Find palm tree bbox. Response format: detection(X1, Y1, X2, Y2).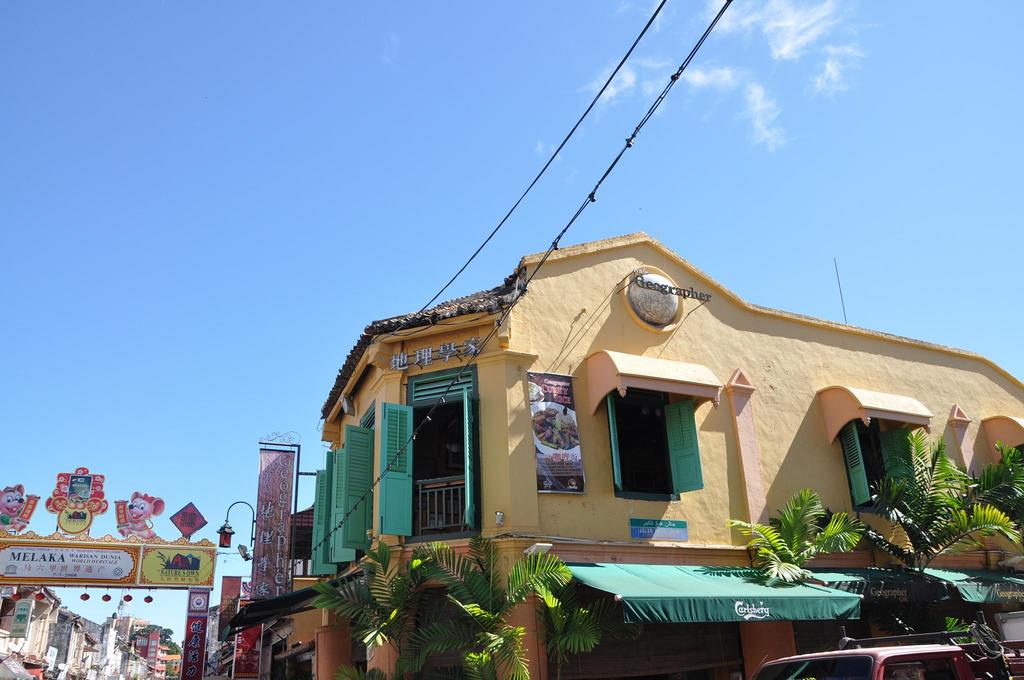
detection(438, 542, 550, 668).
